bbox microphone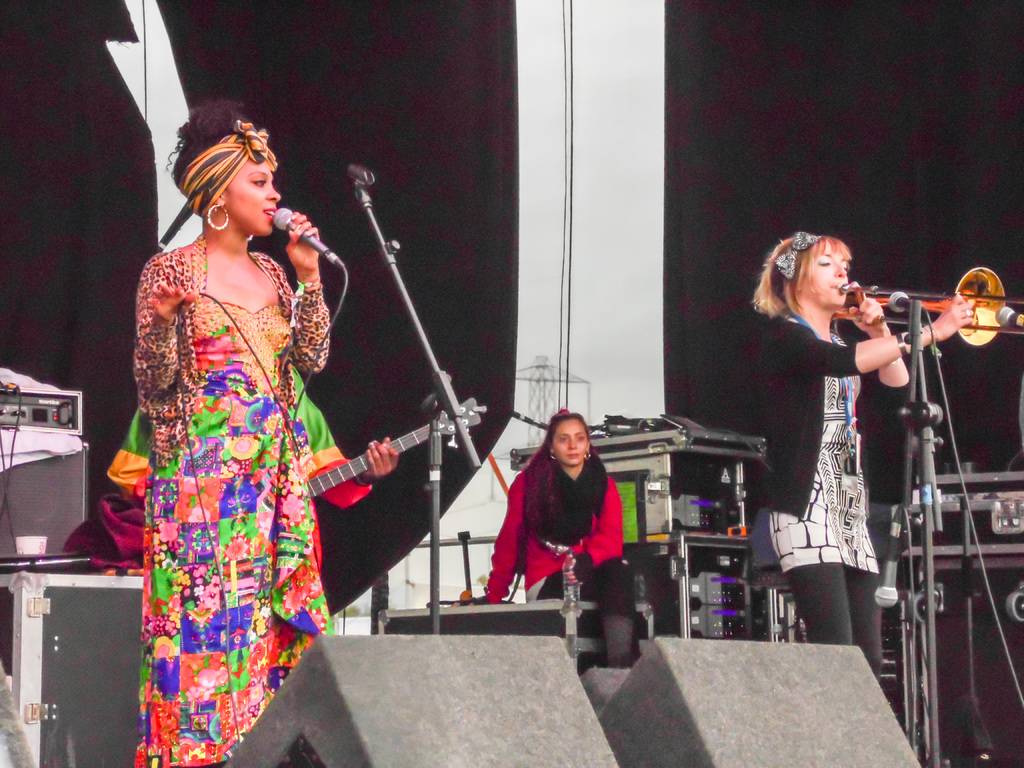
<box>995,305,1023,329</box>
